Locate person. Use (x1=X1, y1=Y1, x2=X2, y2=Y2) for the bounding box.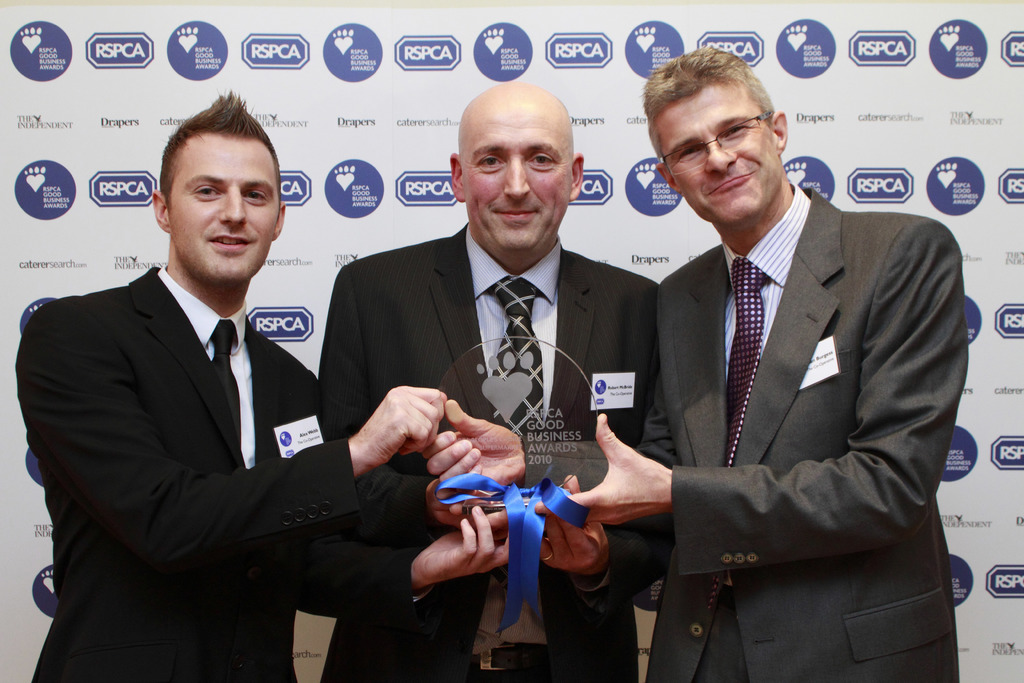
(x1=14, y1=88, x2=449, y2=682).
